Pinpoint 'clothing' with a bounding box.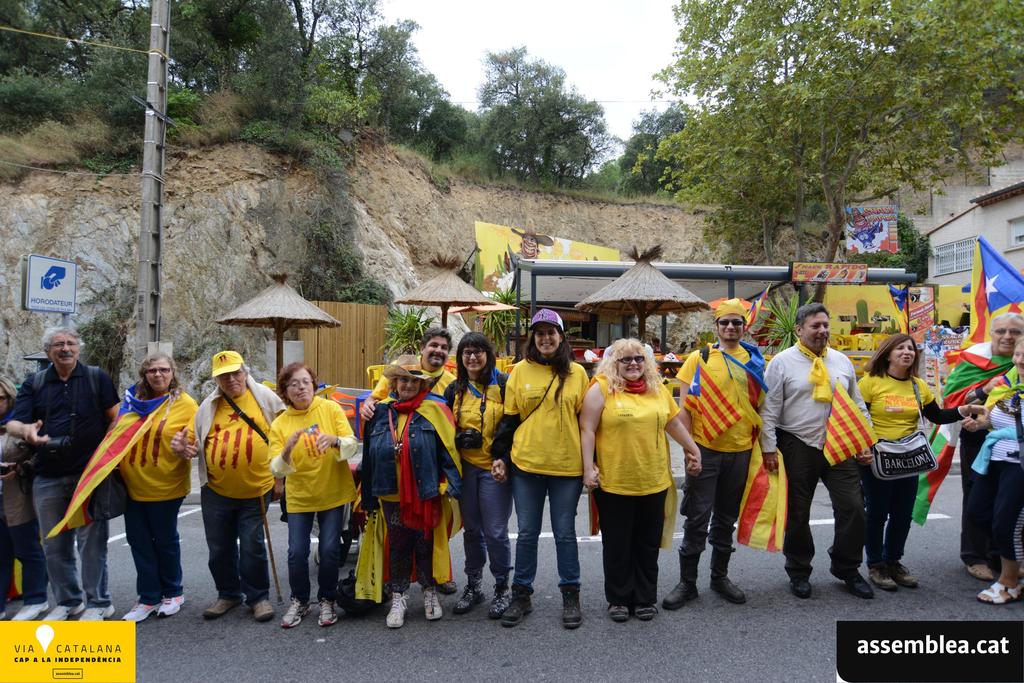
115, 388, 198, 607.
